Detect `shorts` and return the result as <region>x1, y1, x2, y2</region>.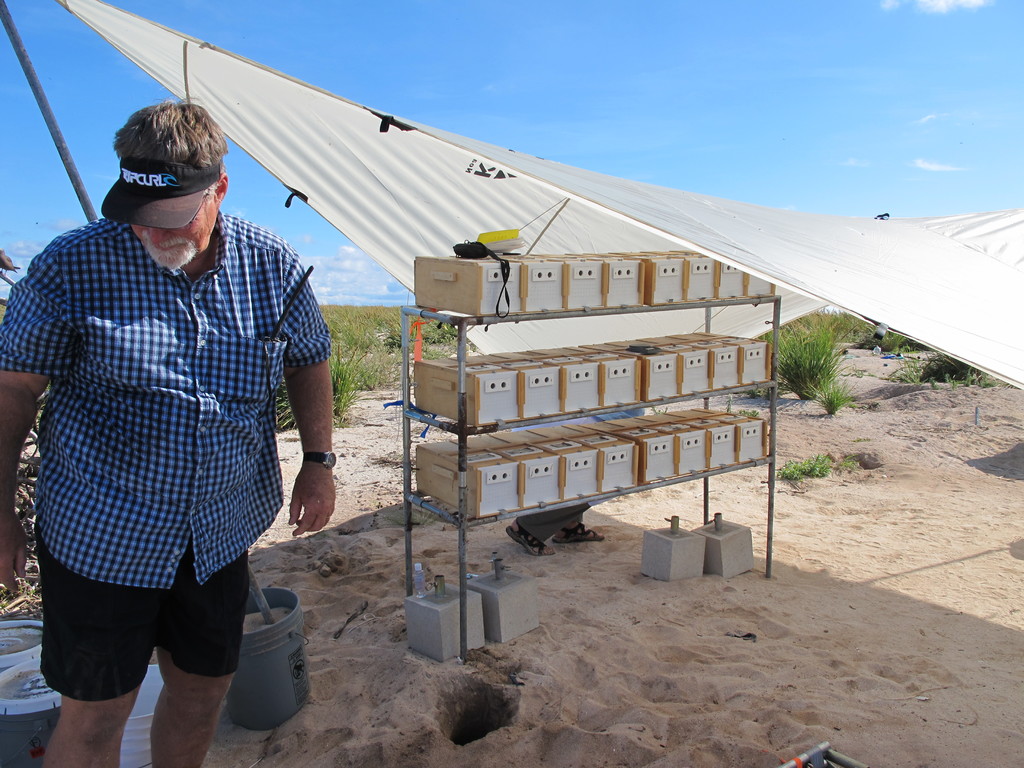
<region>37, 564, 294, 696</region>.
